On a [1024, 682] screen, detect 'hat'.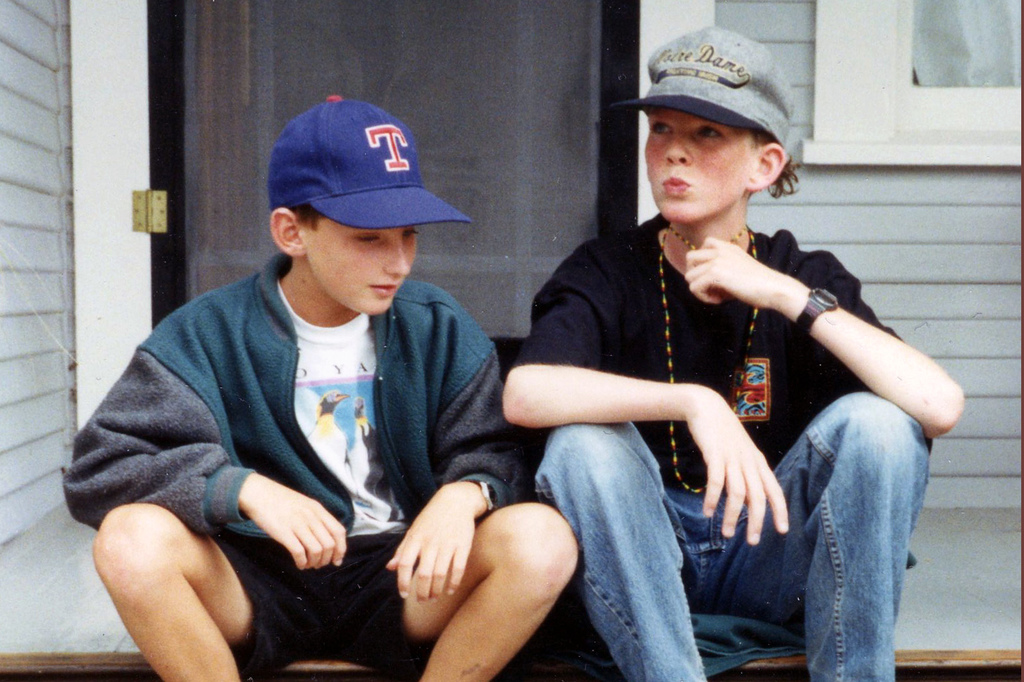
(x1=612, y1=22, x2=794, y2=146).
